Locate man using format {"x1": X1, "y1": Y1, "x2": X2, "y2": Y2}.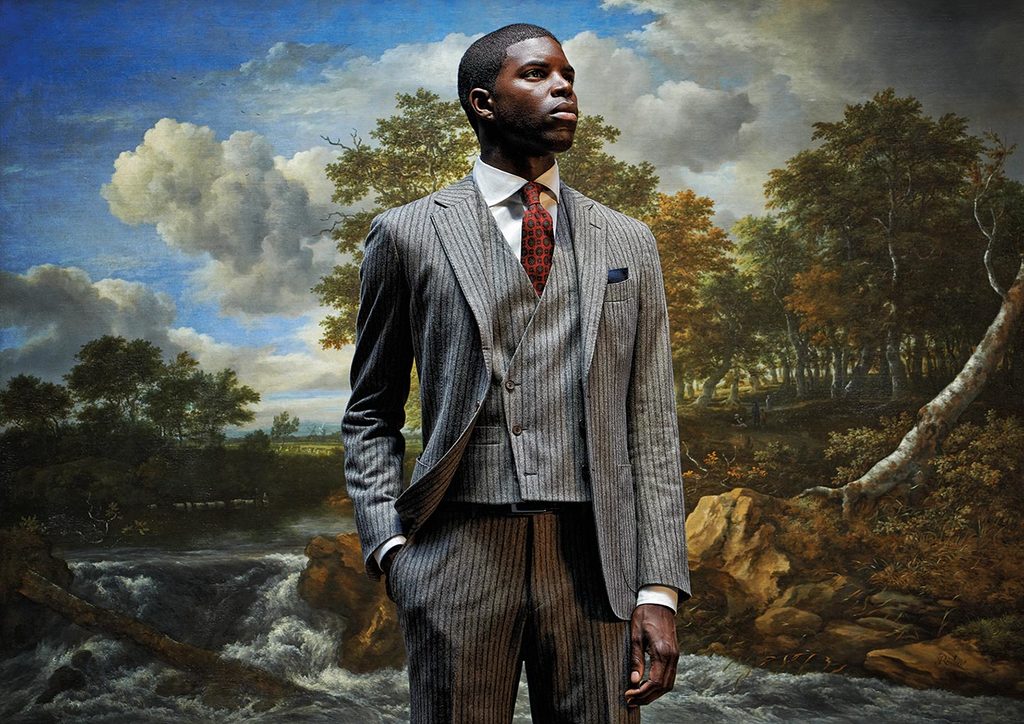
{"x1": 338, "y1": 0, "x2": 691, "y2": 723}.
